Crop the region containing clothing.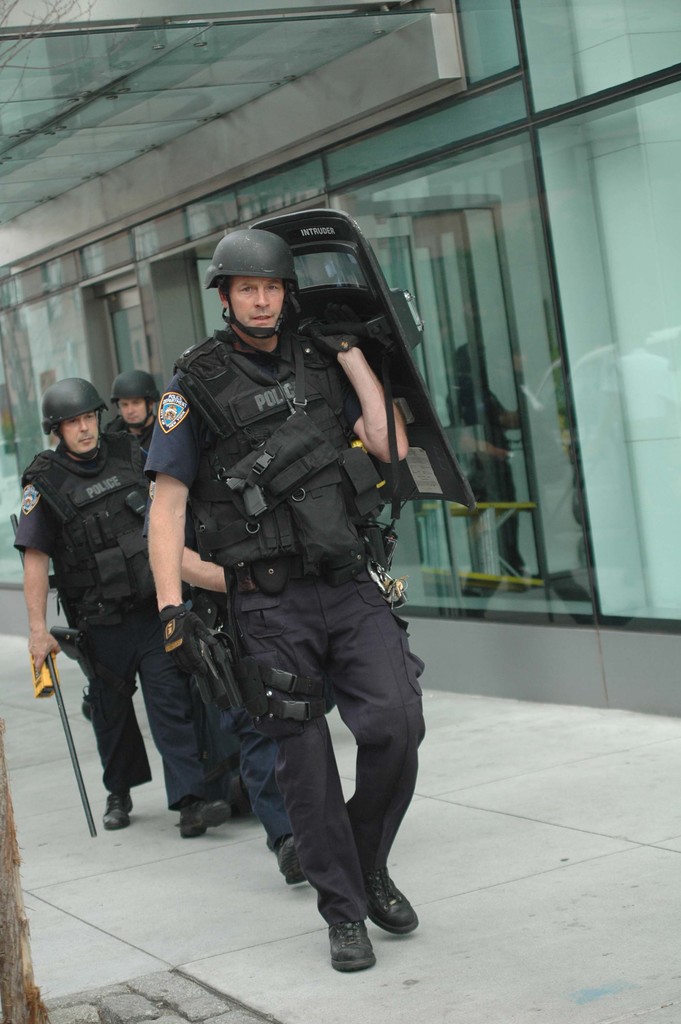
Crop region: [104,415,160,476].
